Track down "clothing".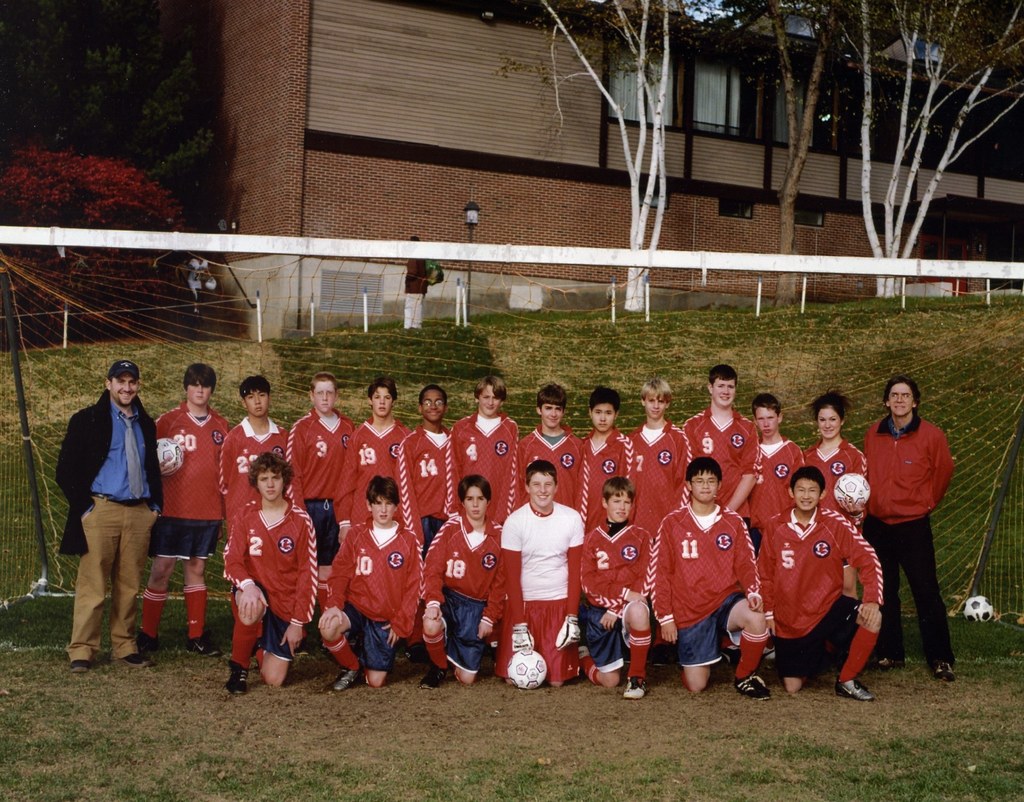
Tracked to <region>332, 412, 415, 536</region>.
